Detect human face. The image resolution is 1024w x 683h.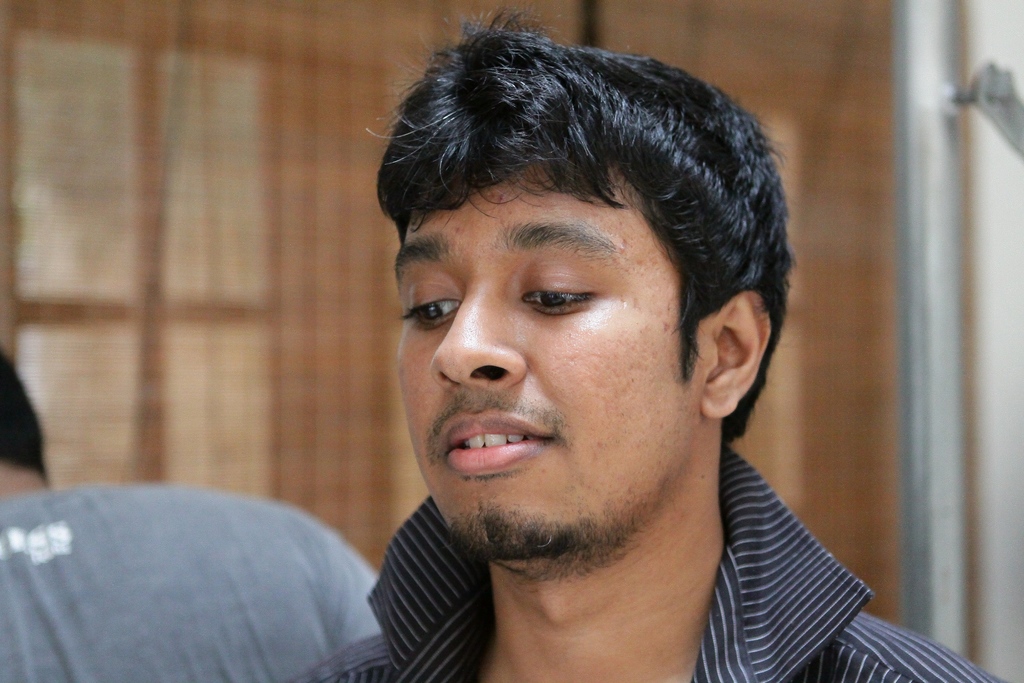
box=[396, 159, 703, 561].
